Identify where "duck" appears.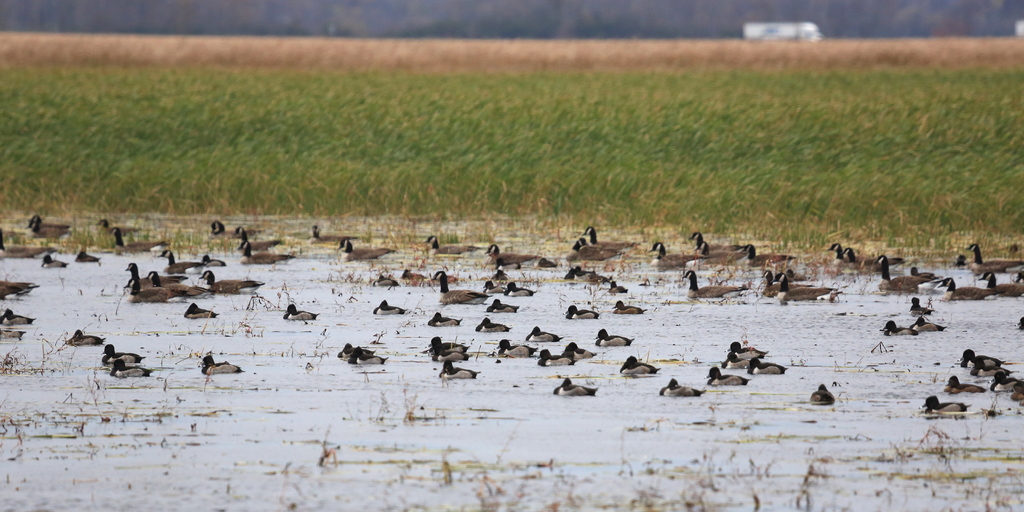
Appears at pyautogui.locateOnScreen(213, 214, 244, 240).
